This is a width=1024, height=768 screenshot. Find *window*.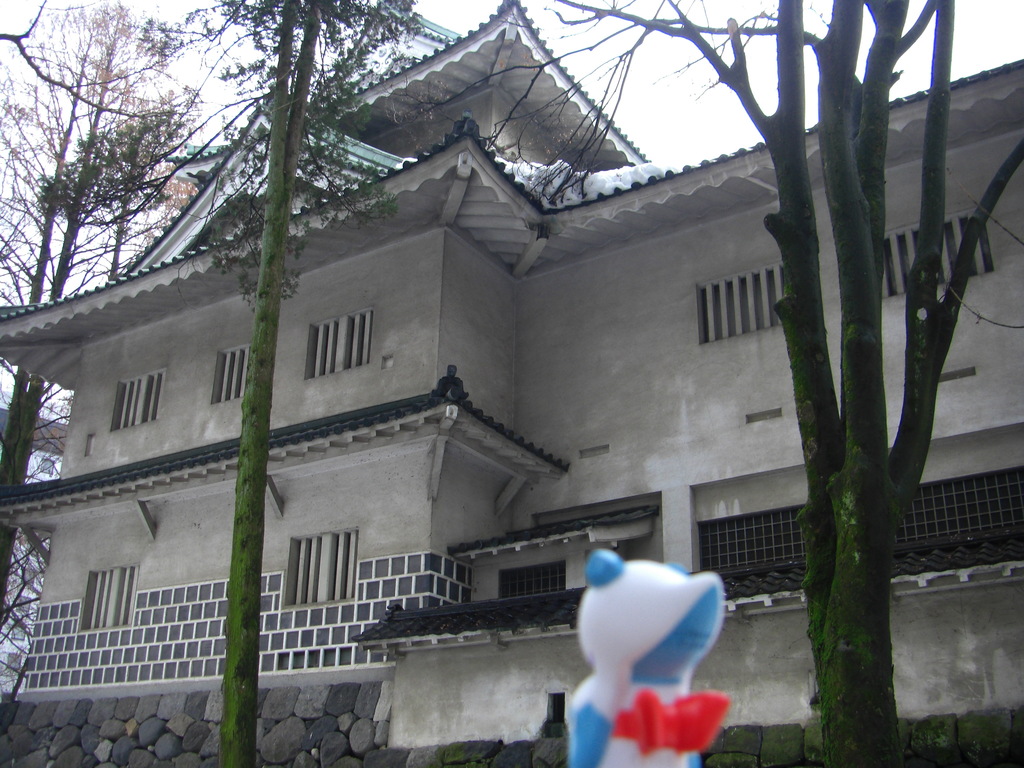
Bounding box: [305, 312, 372, 378].
